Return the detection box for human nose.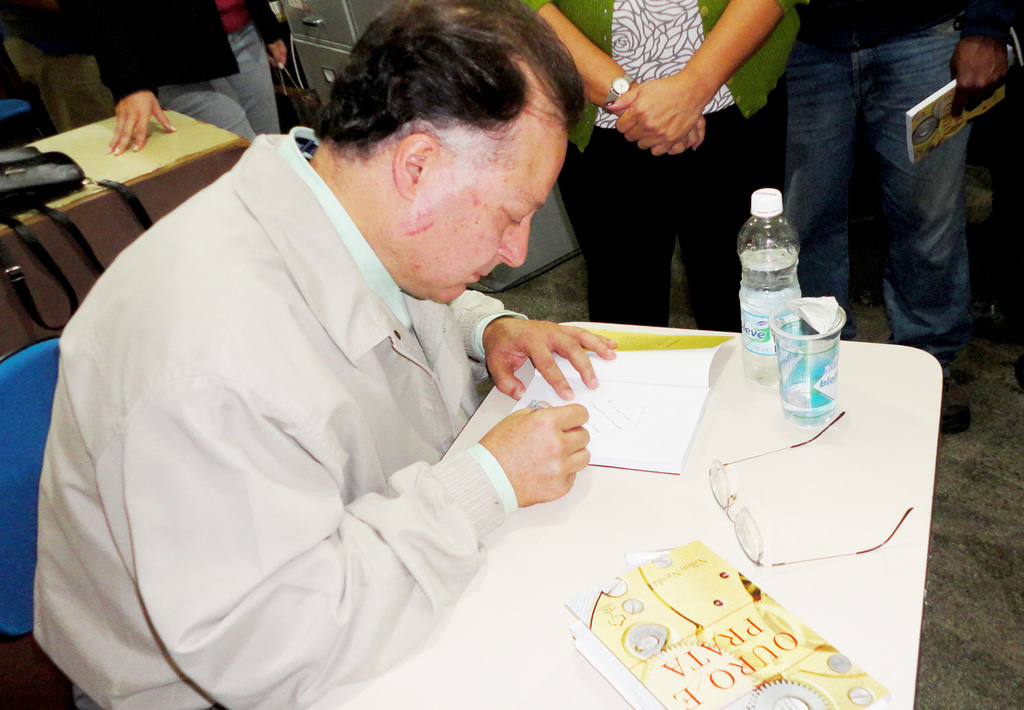
(495,218,531,272).
